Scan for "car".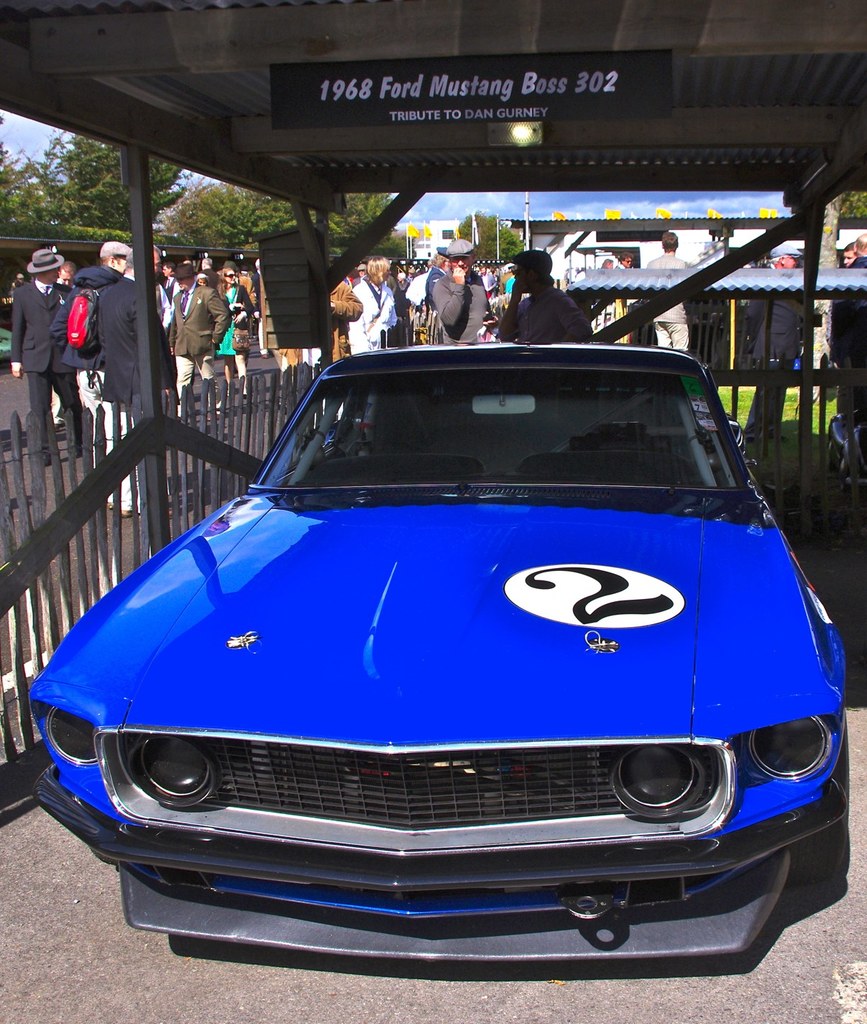
Scan result: bbox(33, 342, 845, 961).
